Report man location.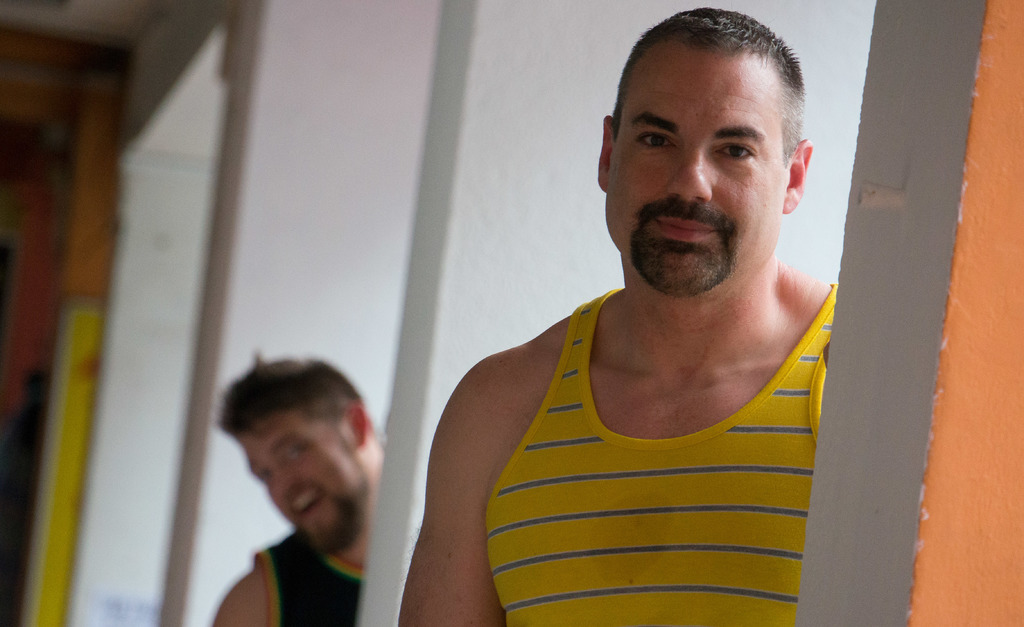
Report: bbox(396, 5, 890, 619).
